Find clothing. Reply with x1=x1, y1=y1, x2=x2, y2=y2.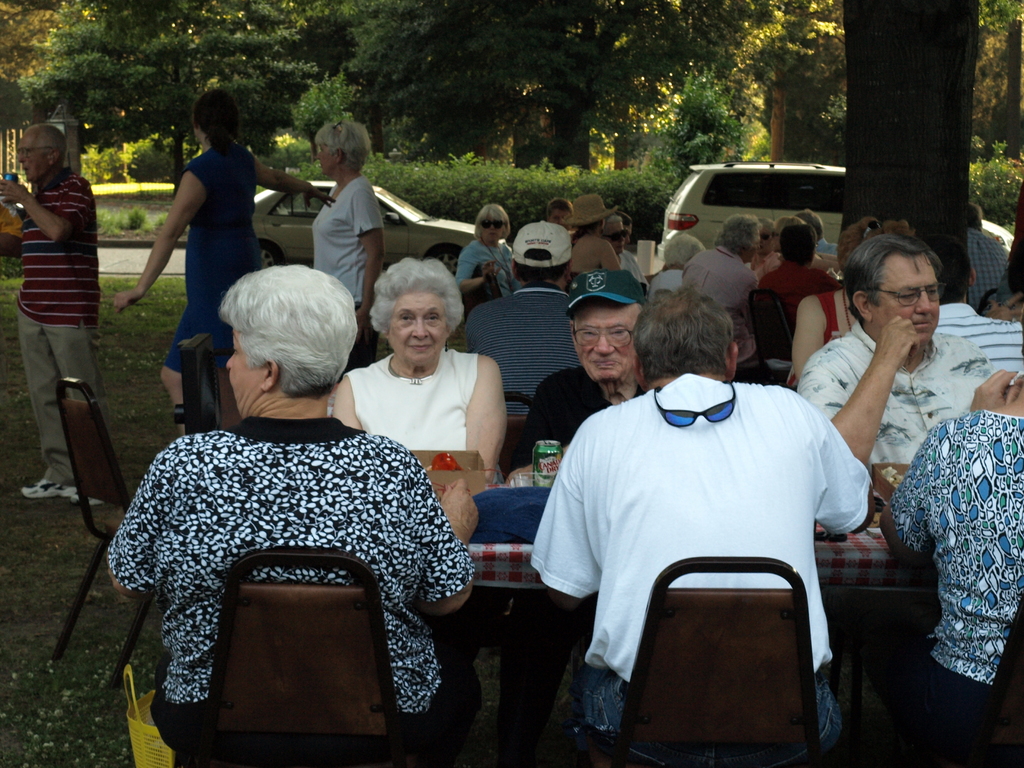
x1=11, y1=164, x2=97, y2=488.
